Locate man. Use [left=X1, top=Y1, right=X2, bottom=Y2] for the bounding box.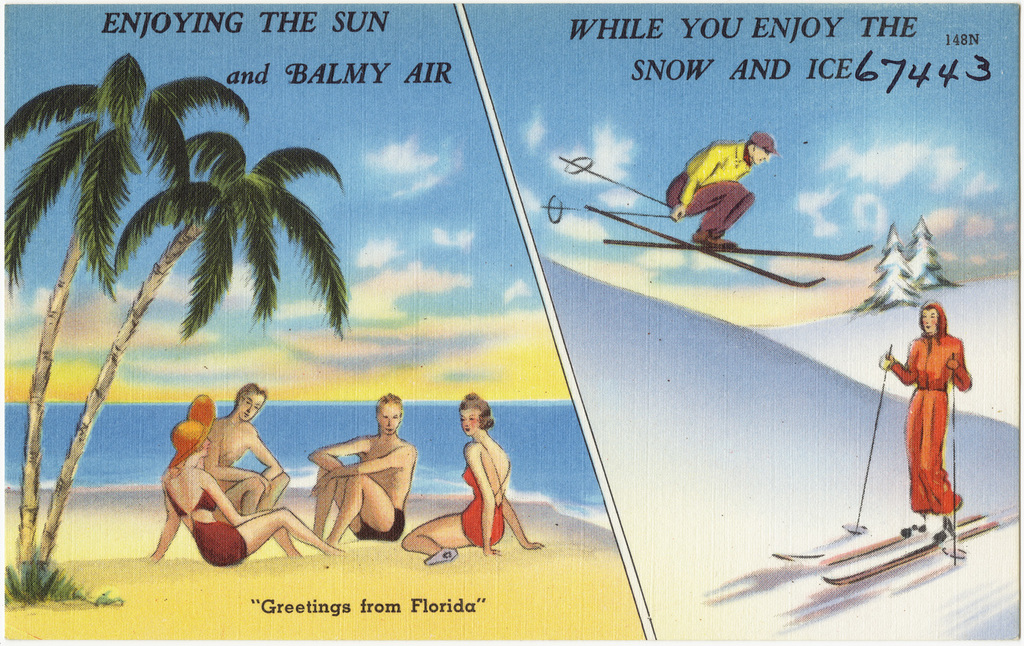
[left=200, top=380, right=287, bottom=511].
